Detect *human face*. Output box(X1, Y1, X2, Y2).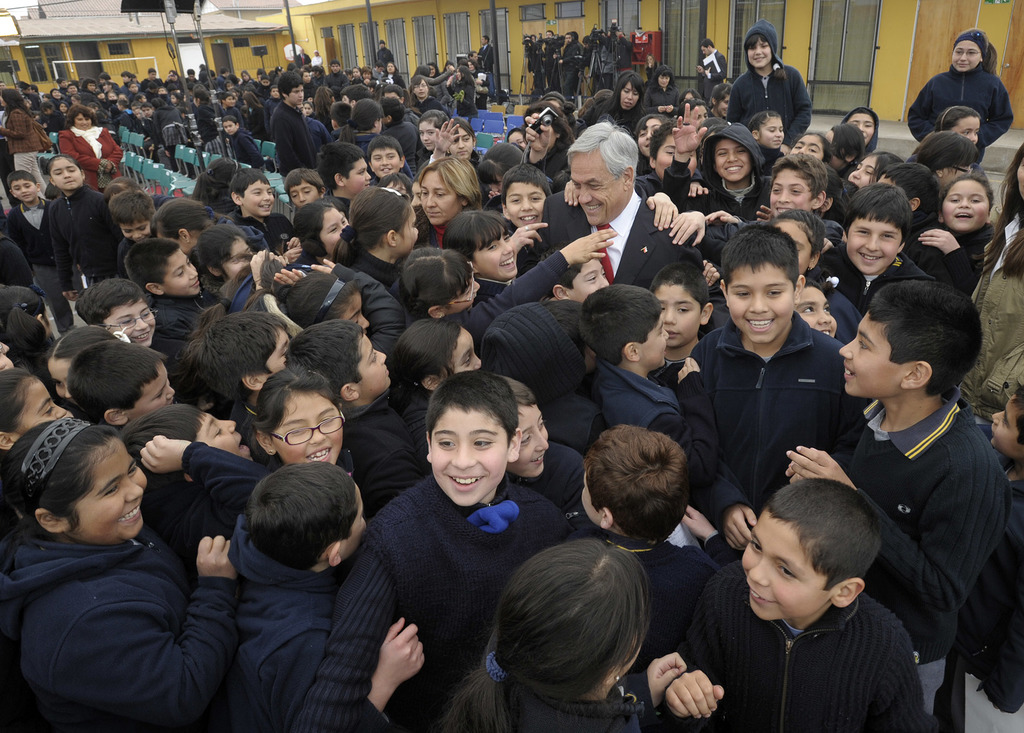
box(564, 147, 626, 227).
